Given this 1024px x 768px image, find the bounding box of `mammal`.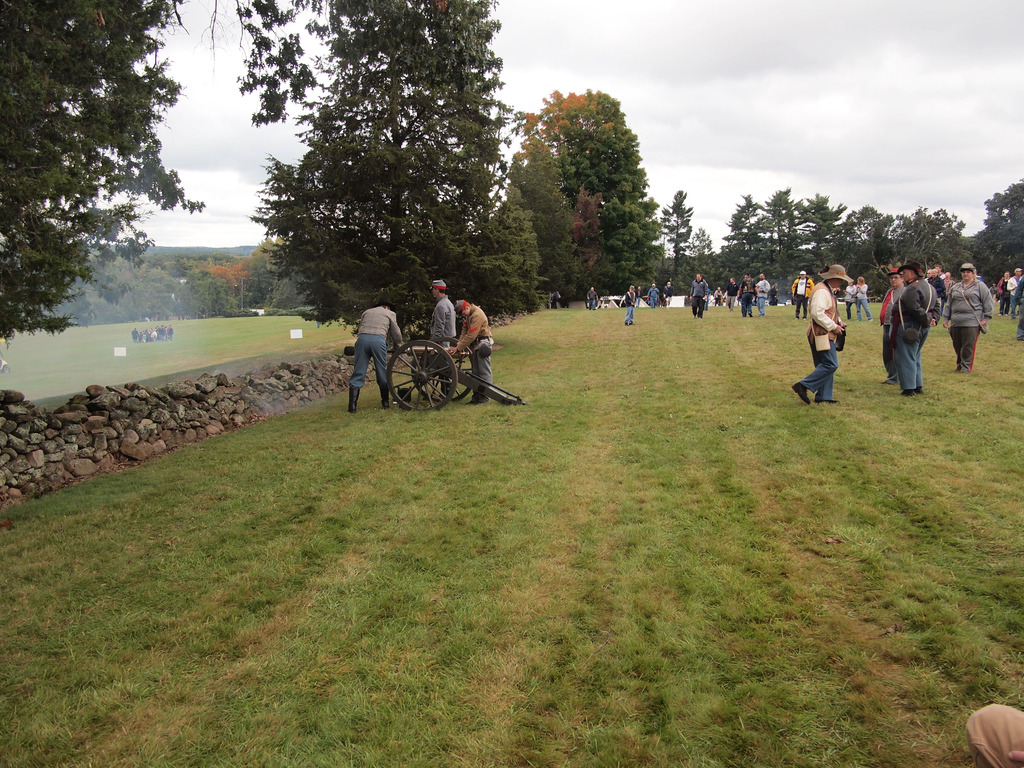
(662, 280, 672, 307).
